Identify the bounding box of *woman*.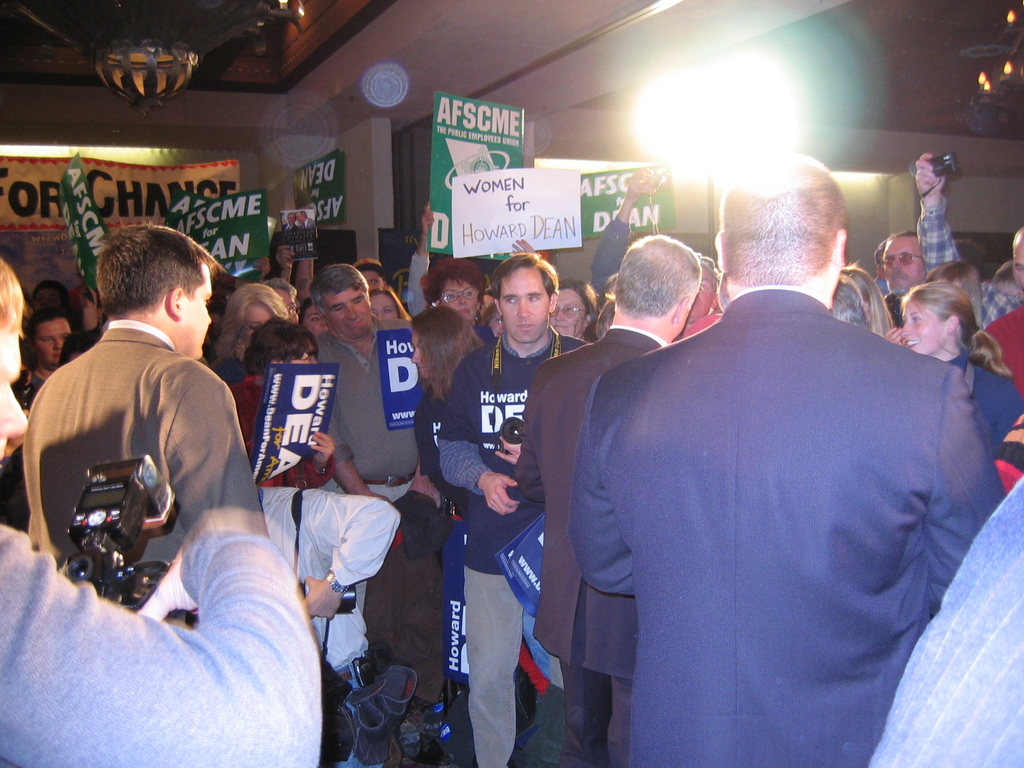
box=[208, 286, 290, 390].
